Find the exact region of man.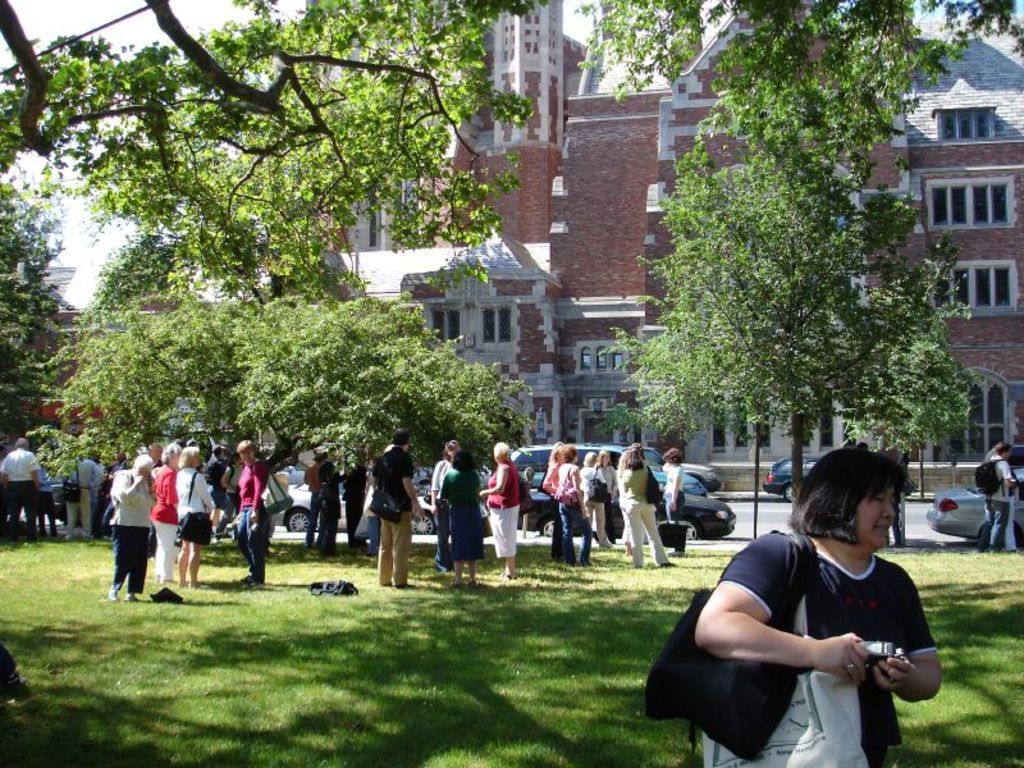
Exact region: (320, 449, 347, 554).
